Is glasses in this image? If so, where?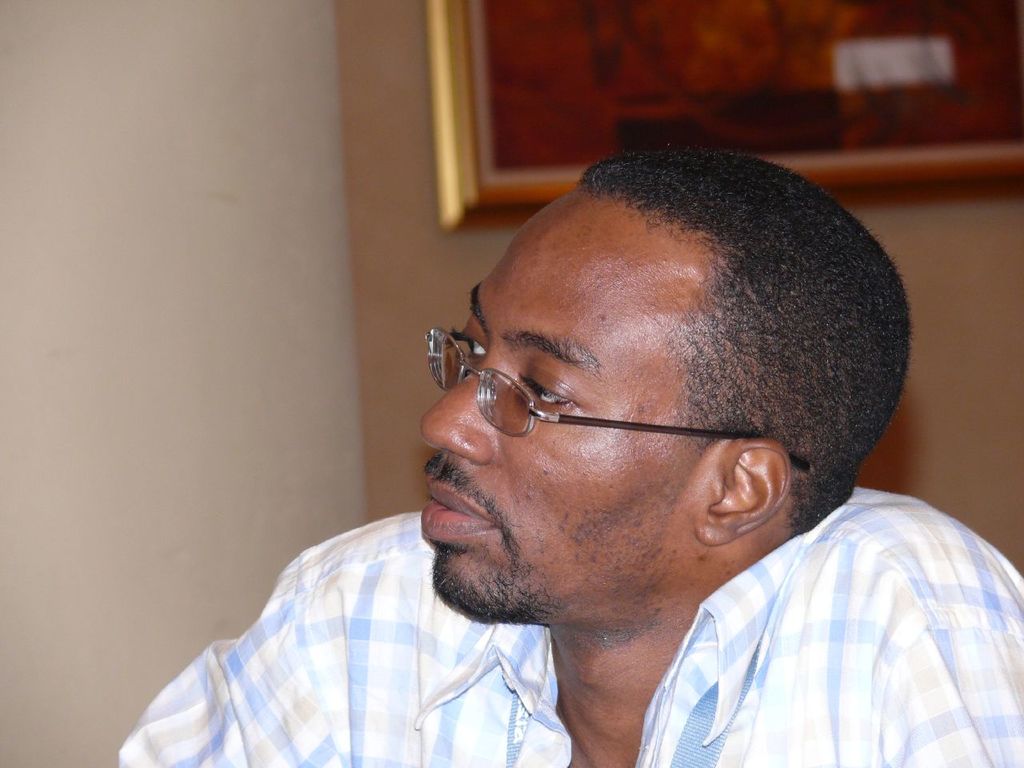
Yes, at {"left": 421, "top": 323, "right": 820, "bottom": 482}.
